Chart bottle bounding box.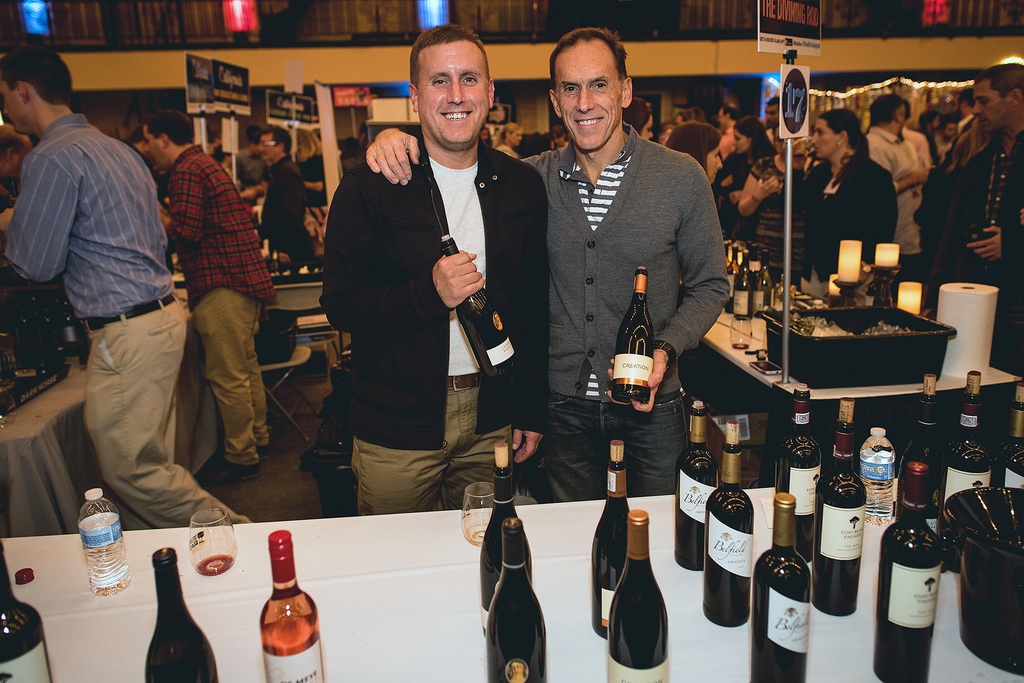
Charted: 735,247,751,322.
